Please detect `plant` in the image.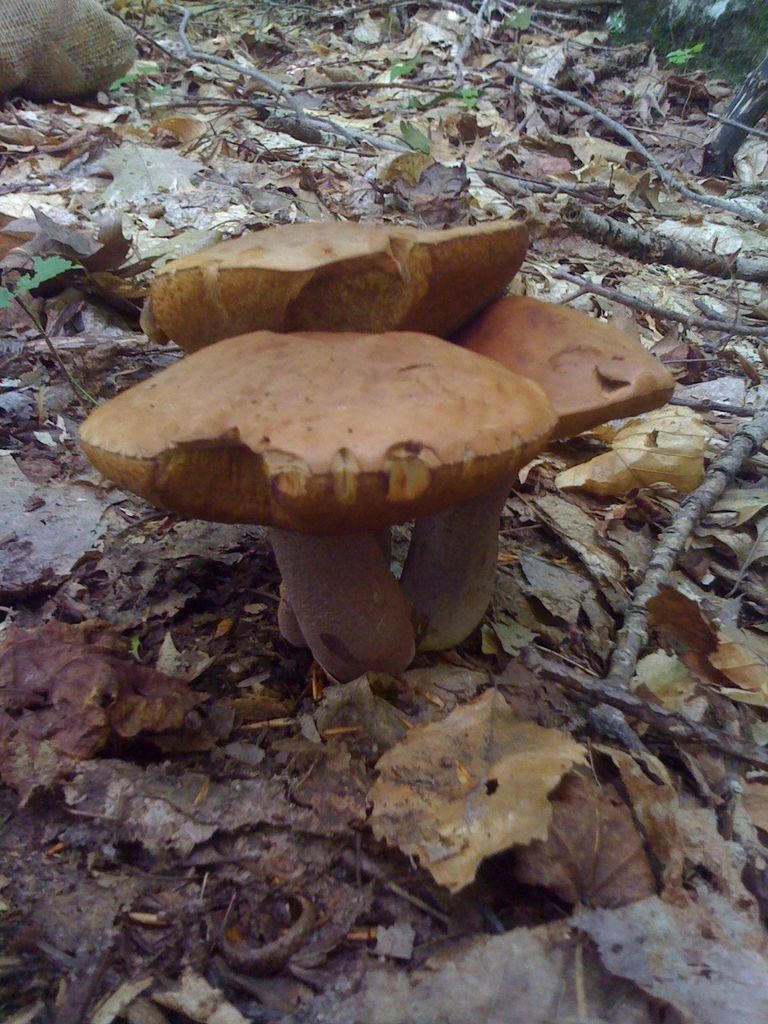
x1=68, y1=217, x2=680, y2=694.
